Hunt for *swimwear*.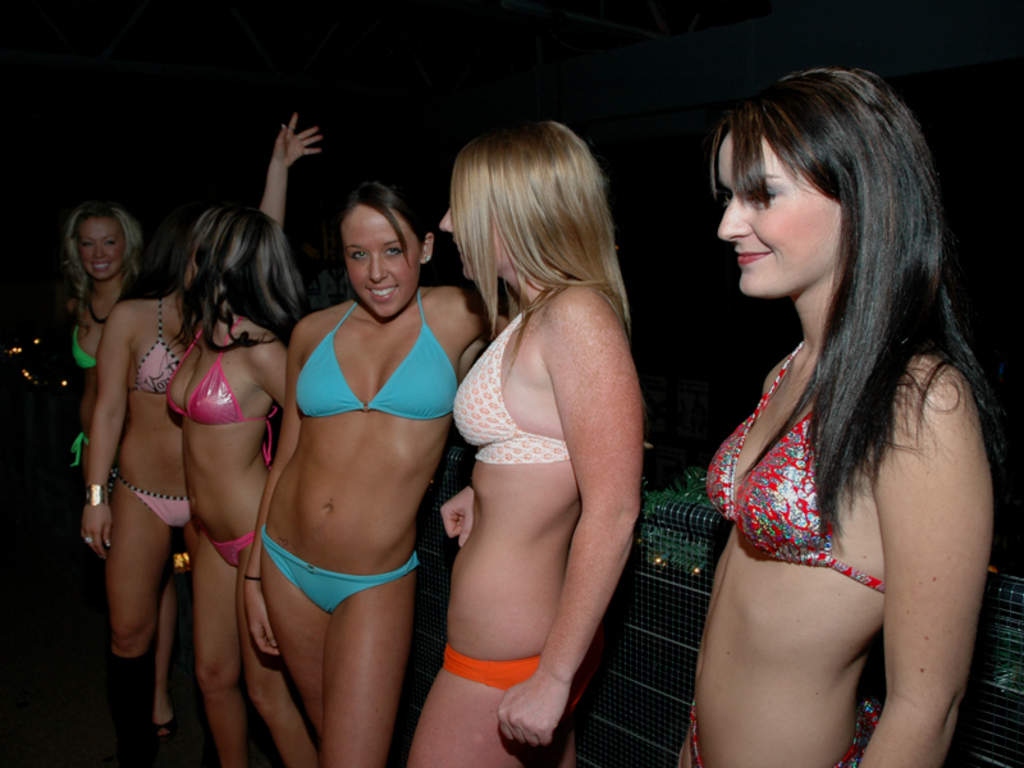
Hunted down at bbox(282, 294, 452, 421).
